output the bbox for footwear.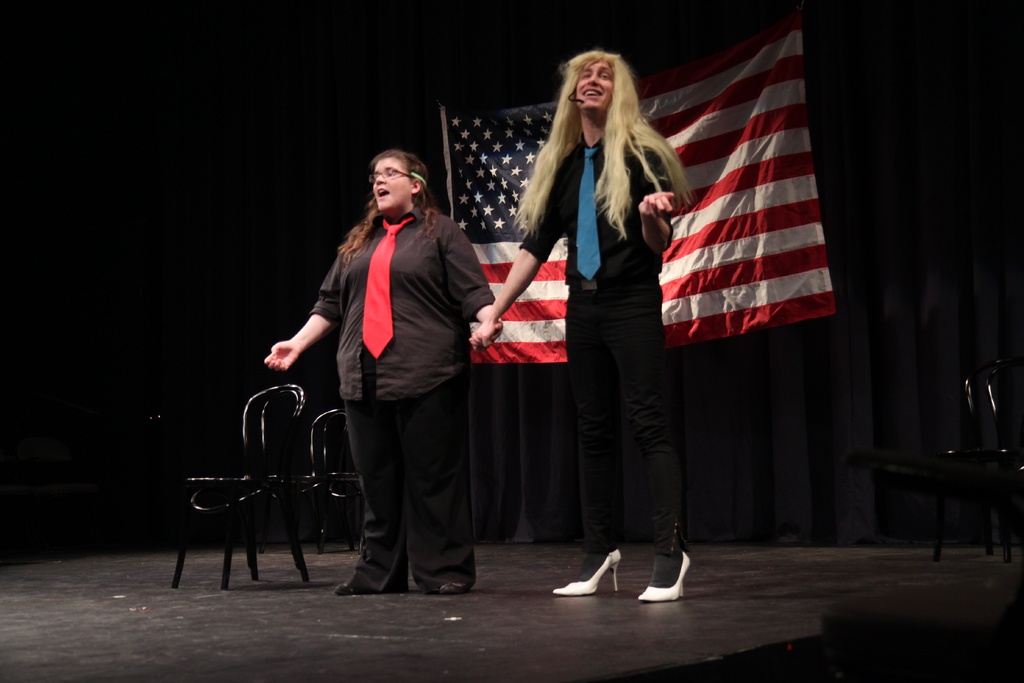
{"x1": 436, "y1": 569, "x2": 484, "y2": 595}.
